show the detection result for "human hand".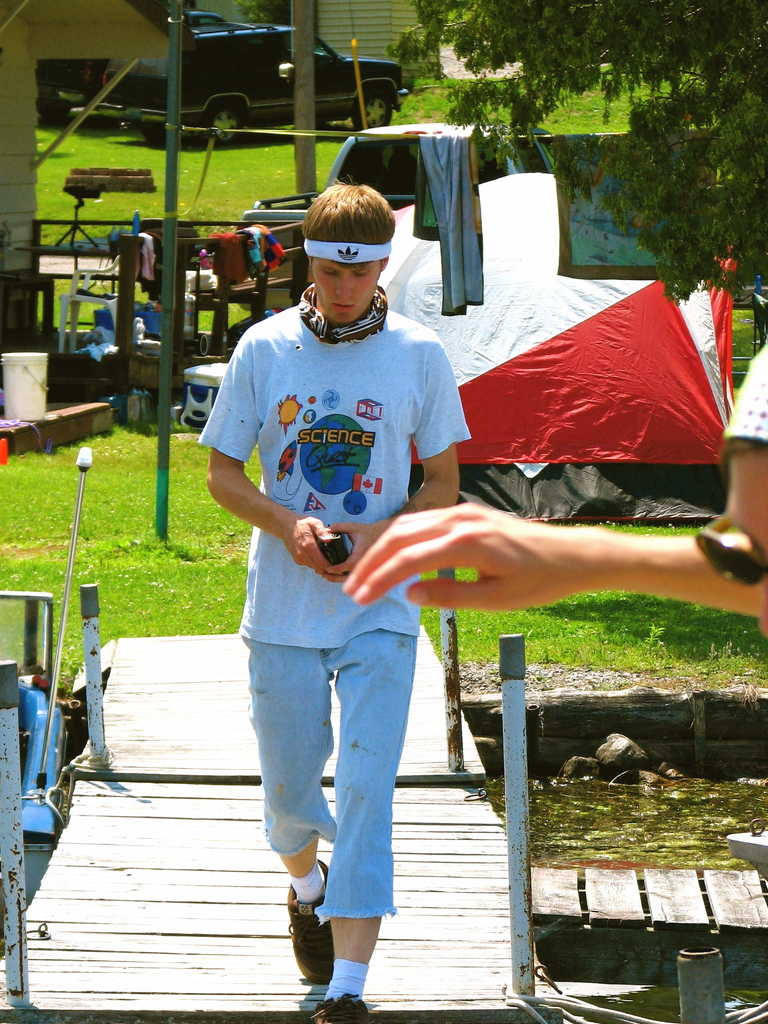
<bbox>281, 515, 335, 577</bbox>.
